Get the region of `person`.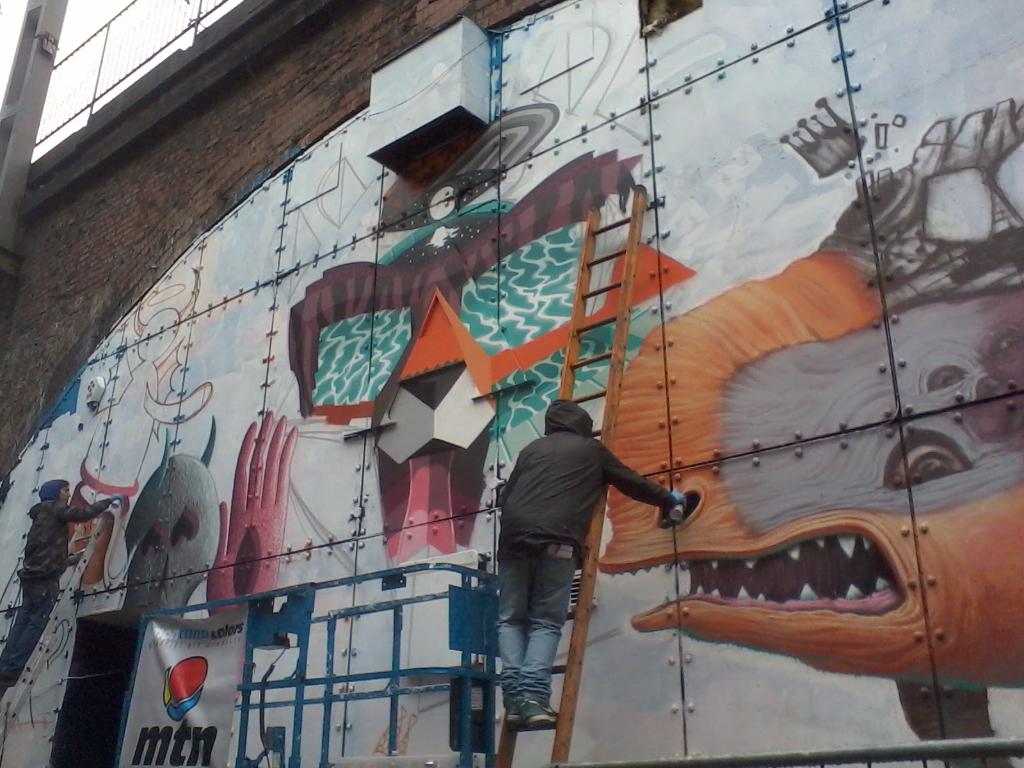
box=[0, 474, 109, 687].
